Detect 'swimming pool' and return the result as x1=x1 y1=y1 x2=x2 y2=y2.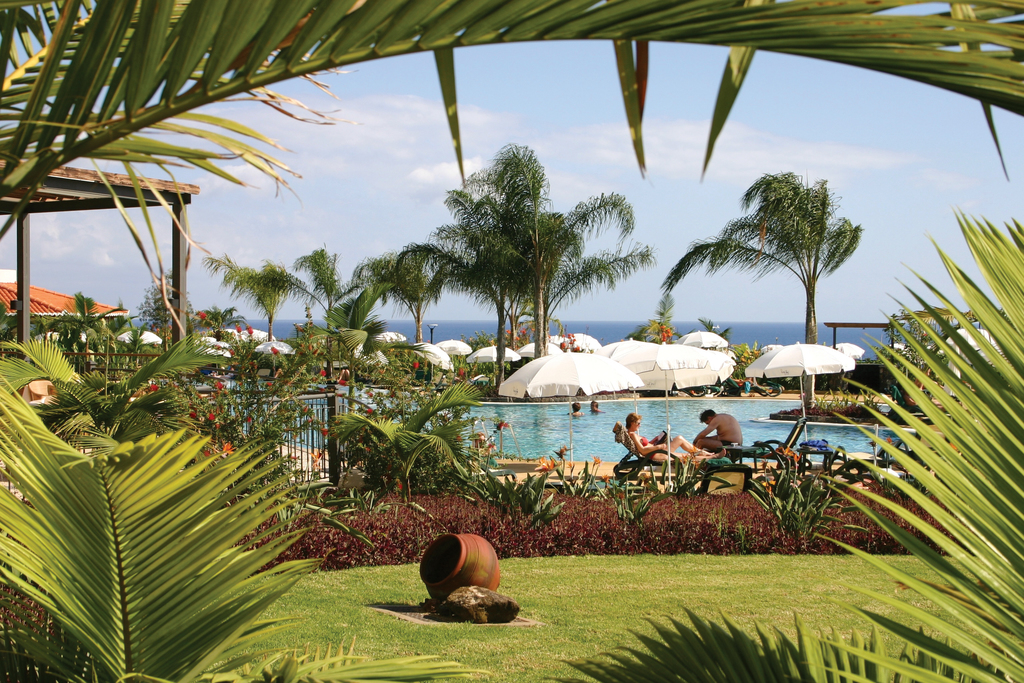
x1=218 y1=397 x2=914 y2=461.
